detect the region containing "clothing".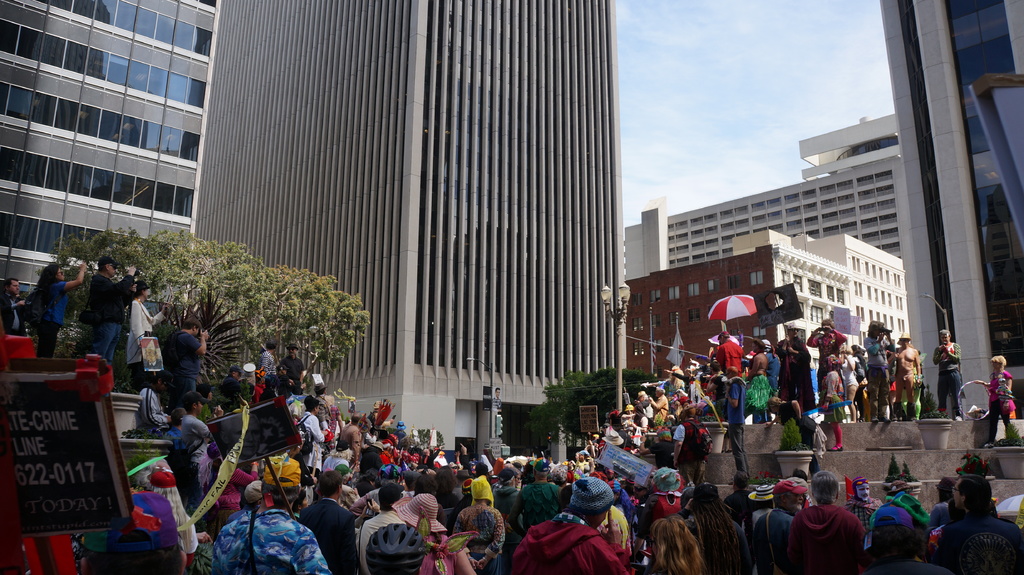
259 347 275 379.
